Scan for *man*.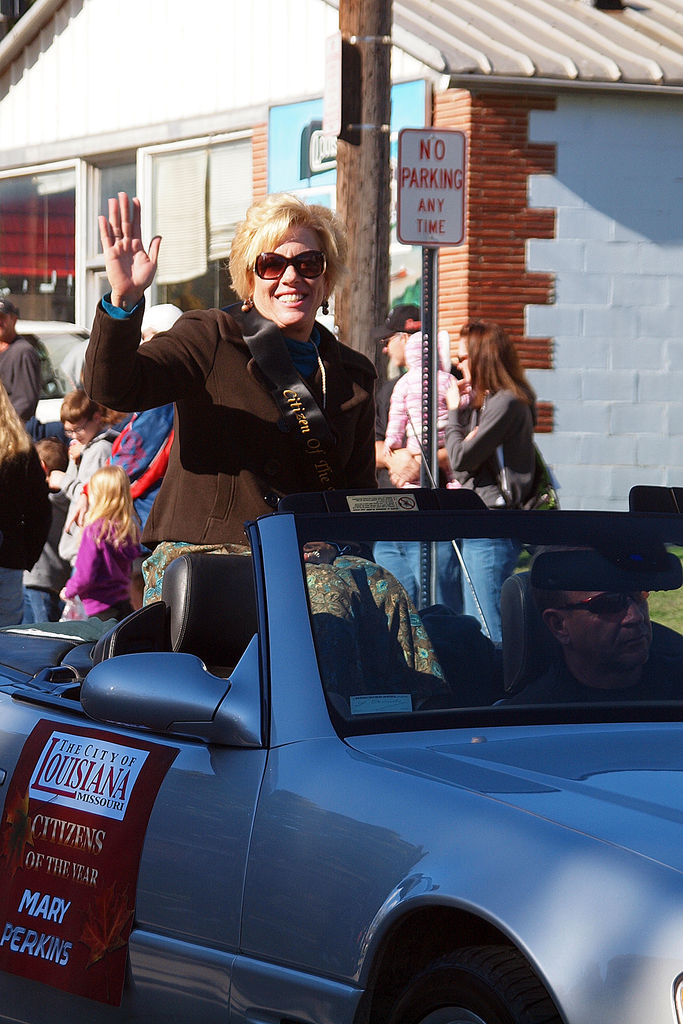
Scan result: BBox(0, 294, 42, 440).
